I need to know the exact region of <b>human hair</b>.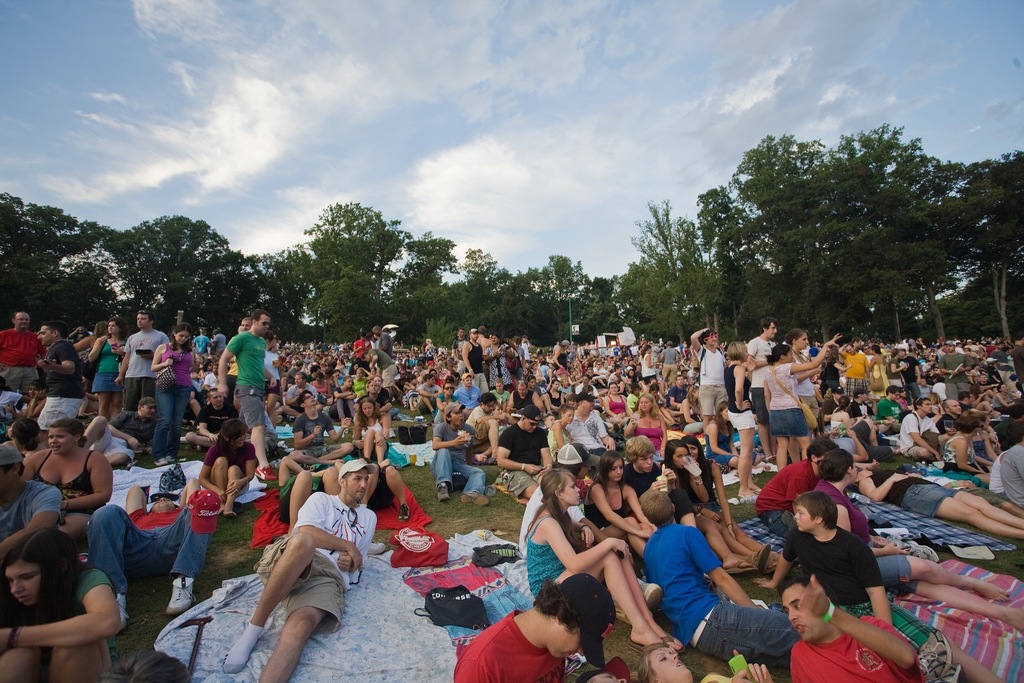
Region: (left=8, top=416, right=42, bottom=452).
